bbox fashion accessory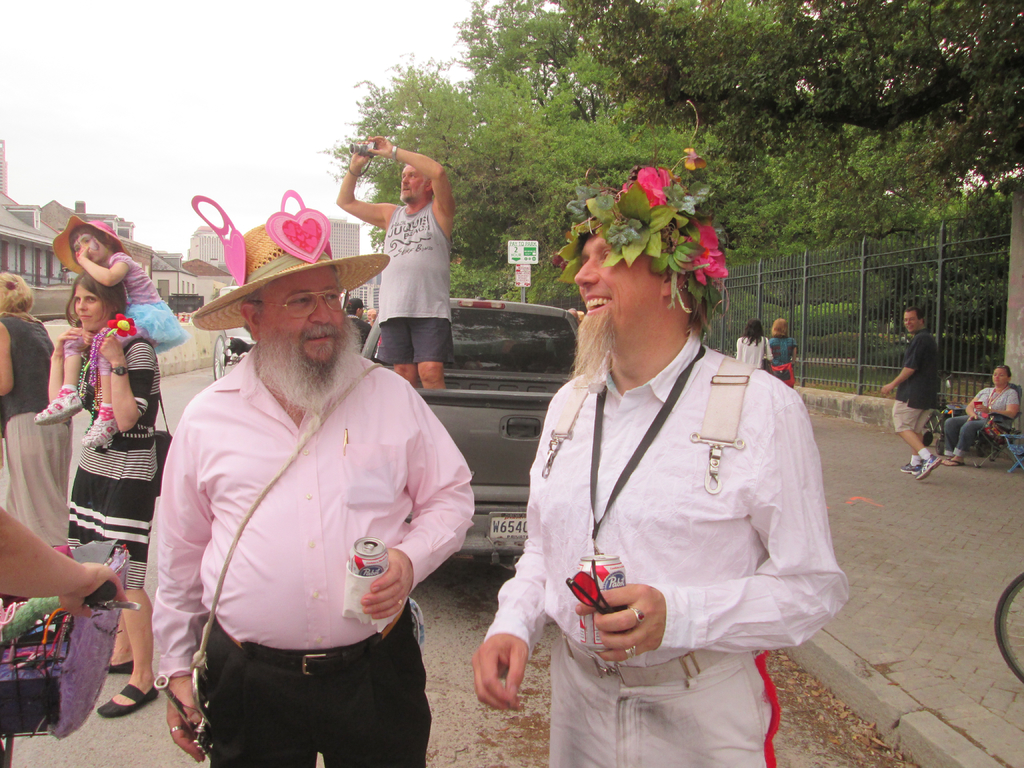
left=917, top=456, right=943, bottom=479
